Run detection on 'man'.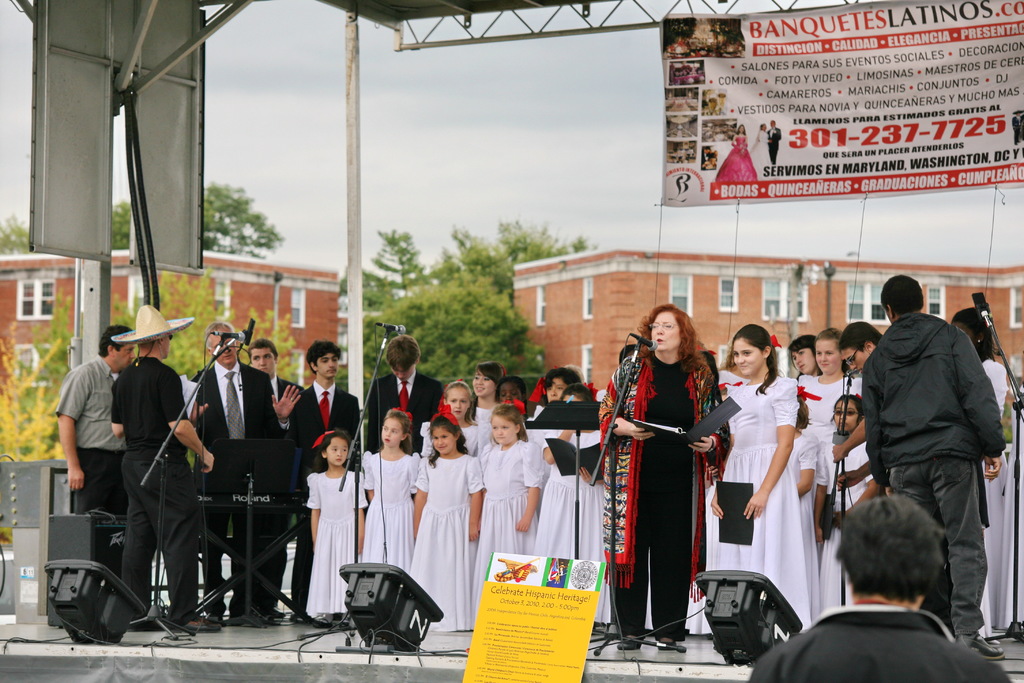
Result: box(298, 338, 362, 618).
